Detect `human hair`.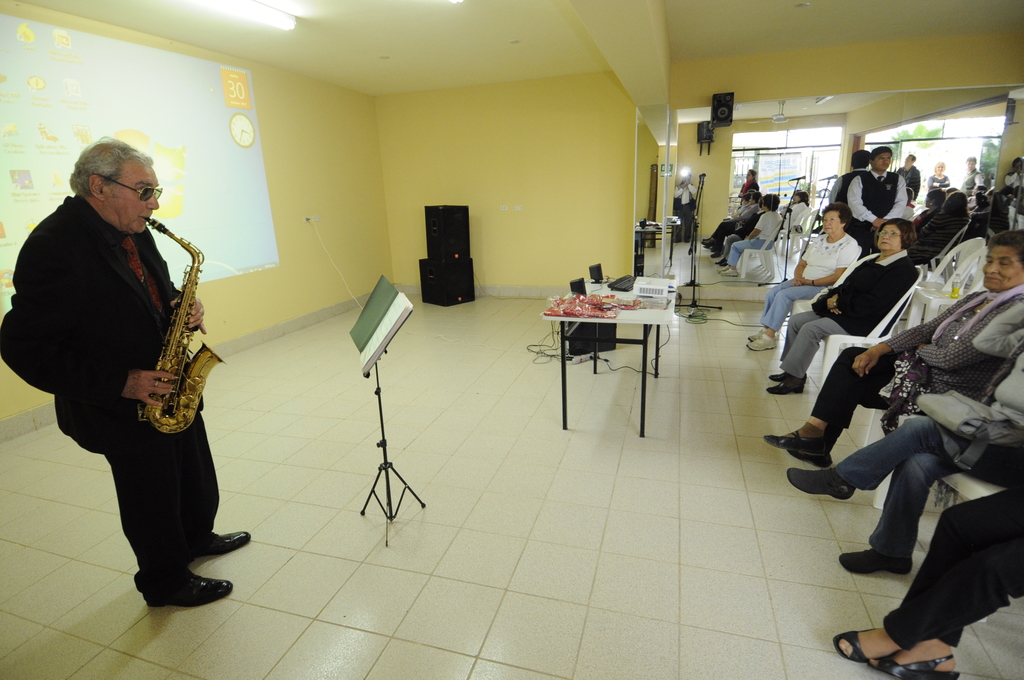
Detected at locate(792, 191, 810, 204).
